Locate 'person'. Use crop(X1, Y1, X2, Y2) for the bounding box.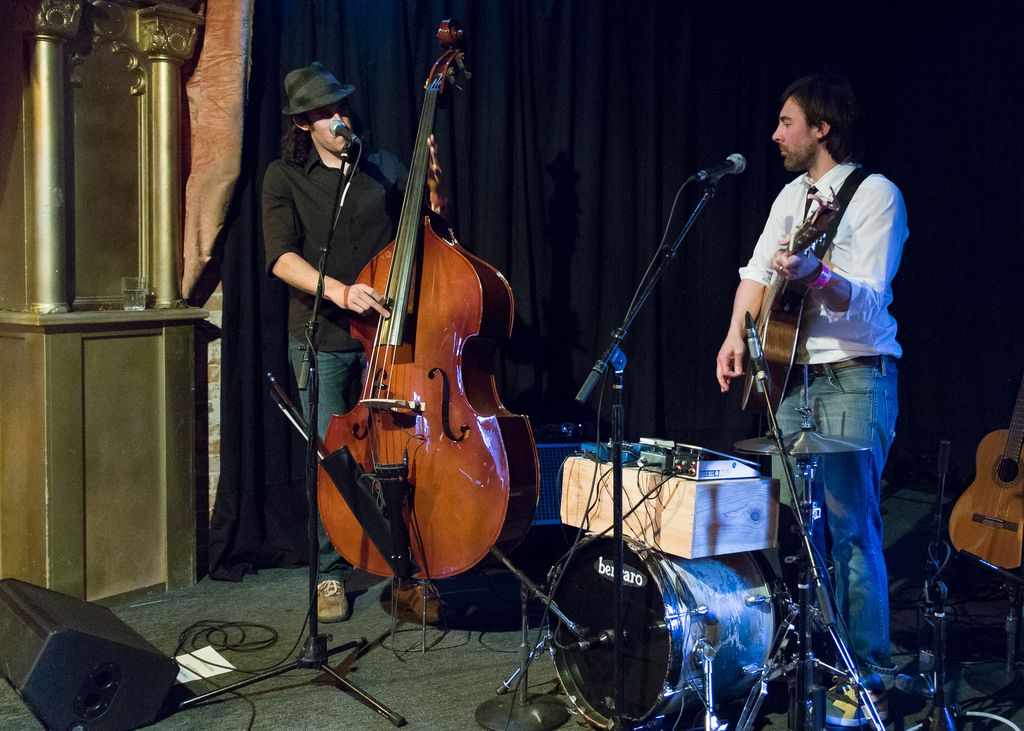
crop(719, 73, 910, 728).
